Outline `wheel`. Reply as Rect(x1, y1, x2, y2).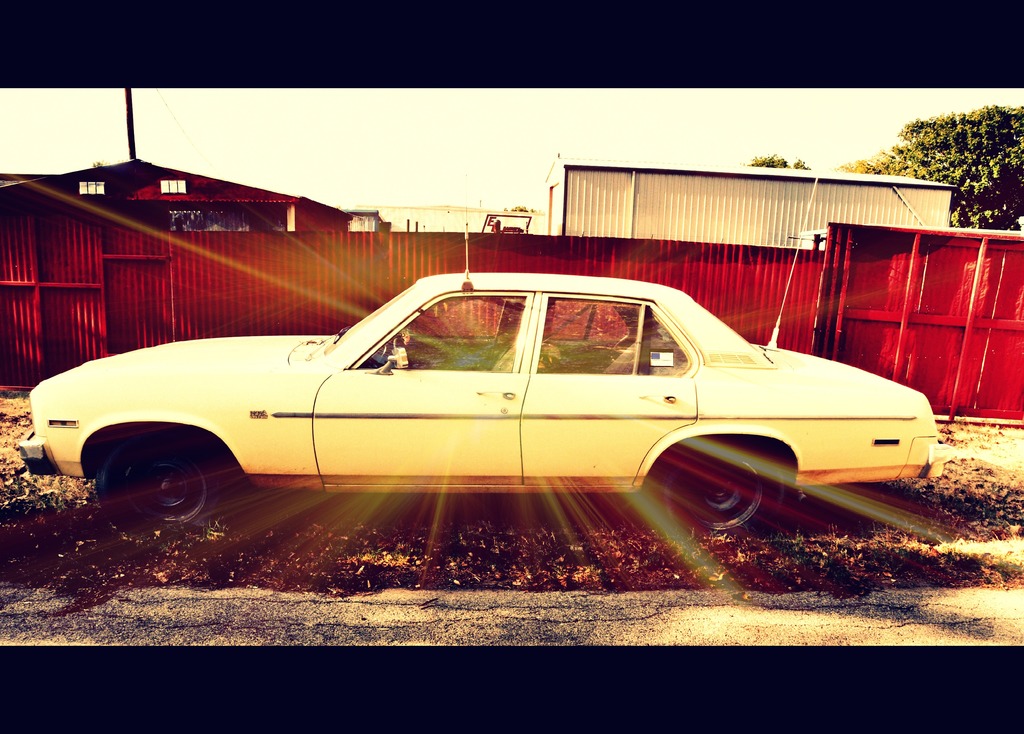
Rect(674, 444, 797, 512).
